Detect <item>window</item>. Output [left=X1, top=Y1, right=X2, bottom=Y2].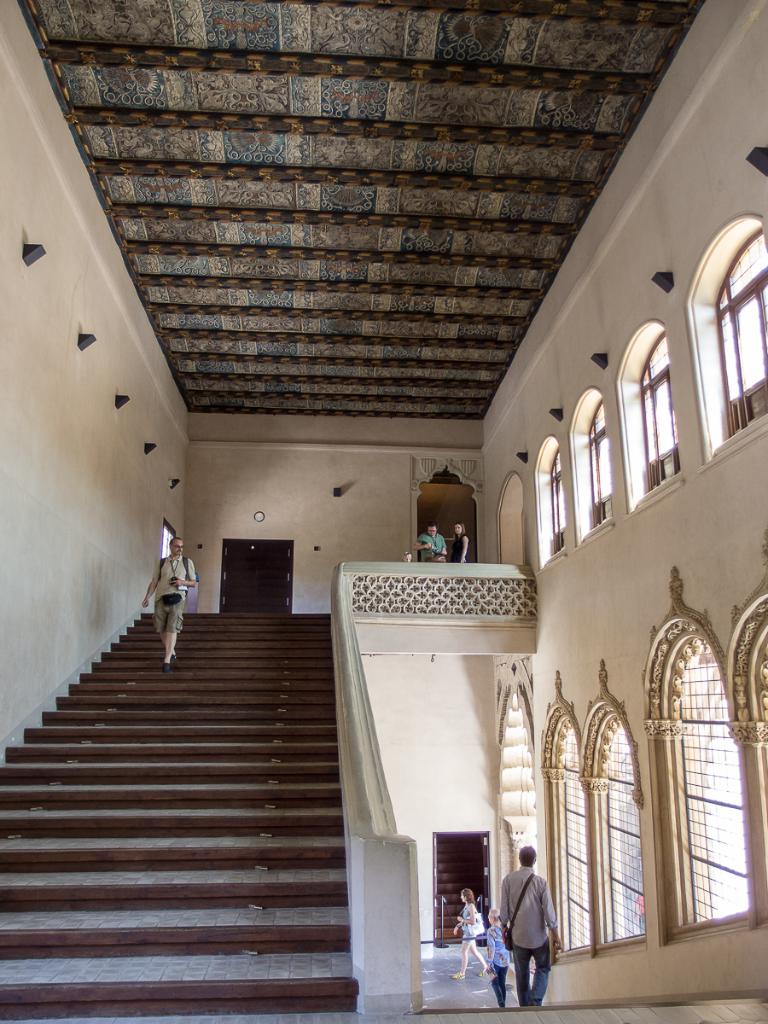
[left=545, top=702, right=593, bottom=945].
